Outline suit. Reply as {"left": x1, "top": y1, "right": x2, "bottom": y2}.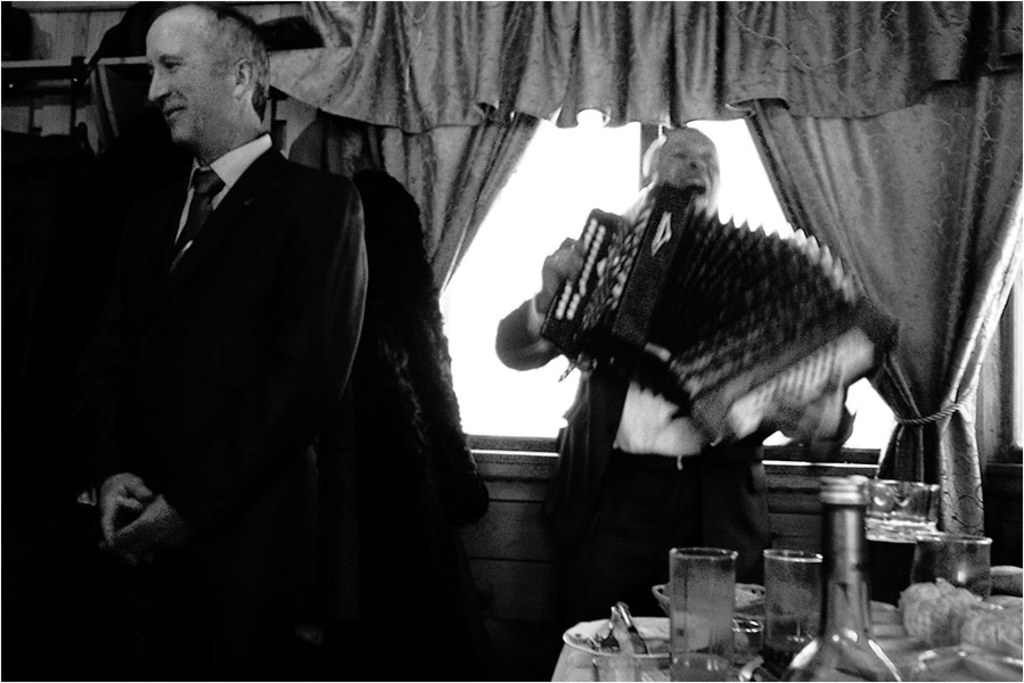
{"left": 490, "top": 288, "right": 855, "bottom": 620}.
